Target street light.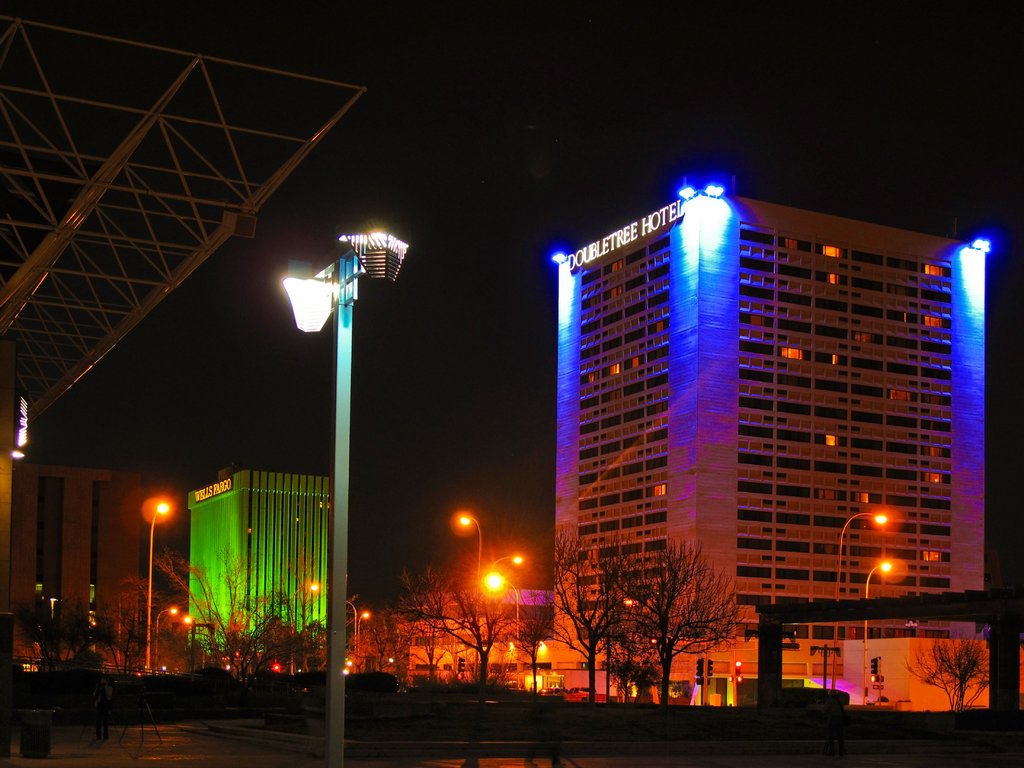
Target region: select_region(285, 195, 386, 644).
